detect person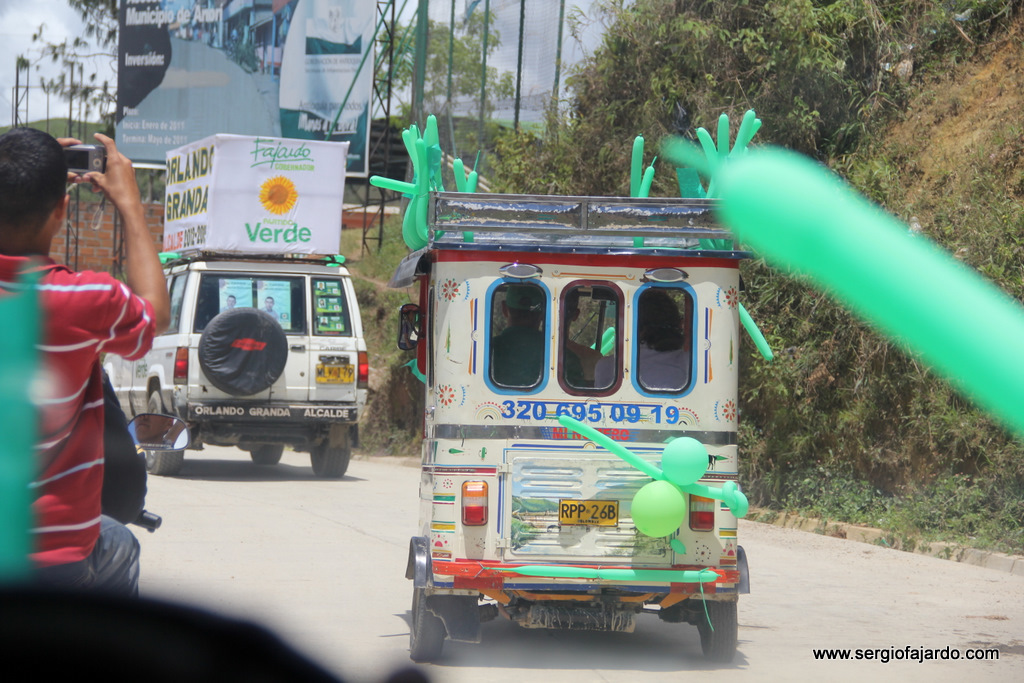
detection(598, 287, 691, 393)
